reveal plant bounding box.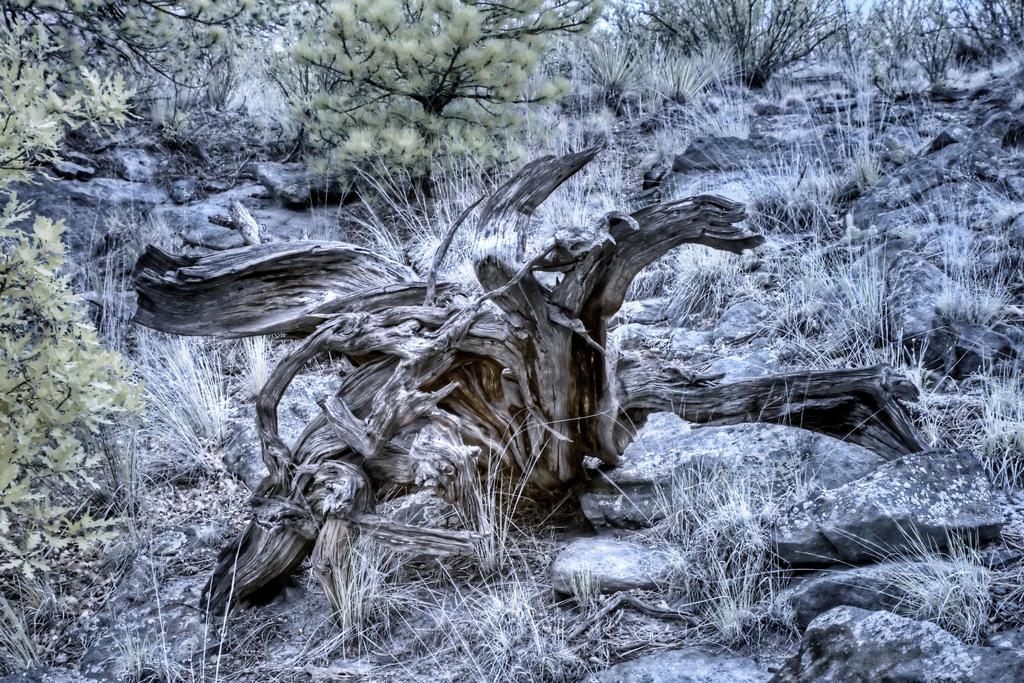
Revealed: locate(634, 377, 756, 672).
